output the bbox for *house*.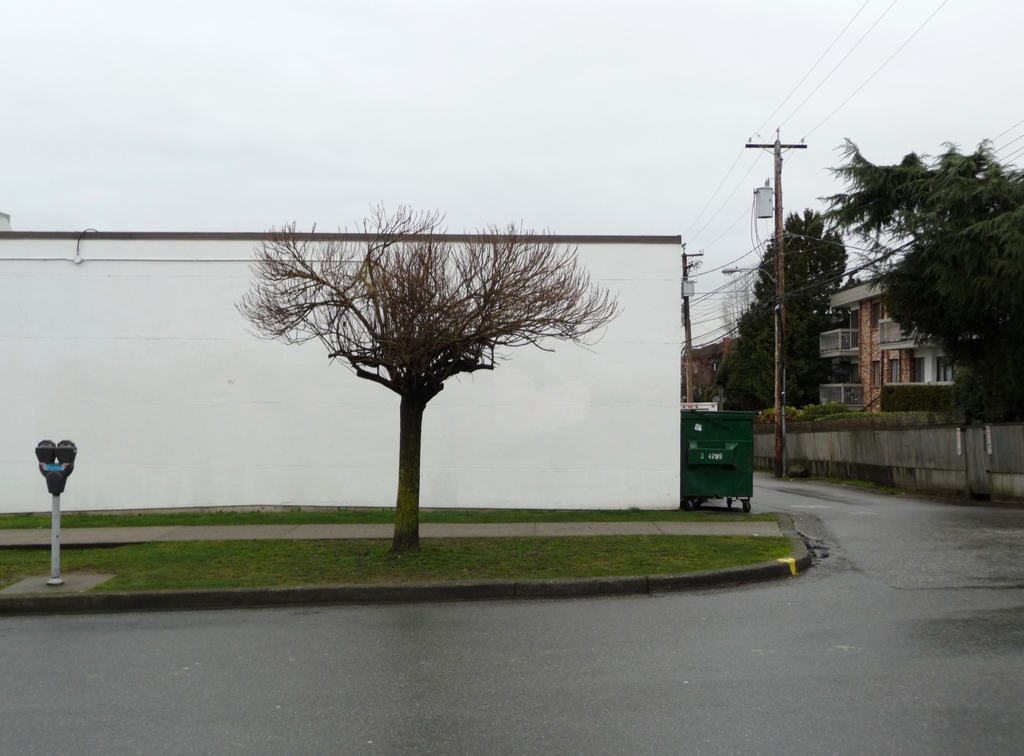
[left=0, top=226, right=682, bottom=516].
